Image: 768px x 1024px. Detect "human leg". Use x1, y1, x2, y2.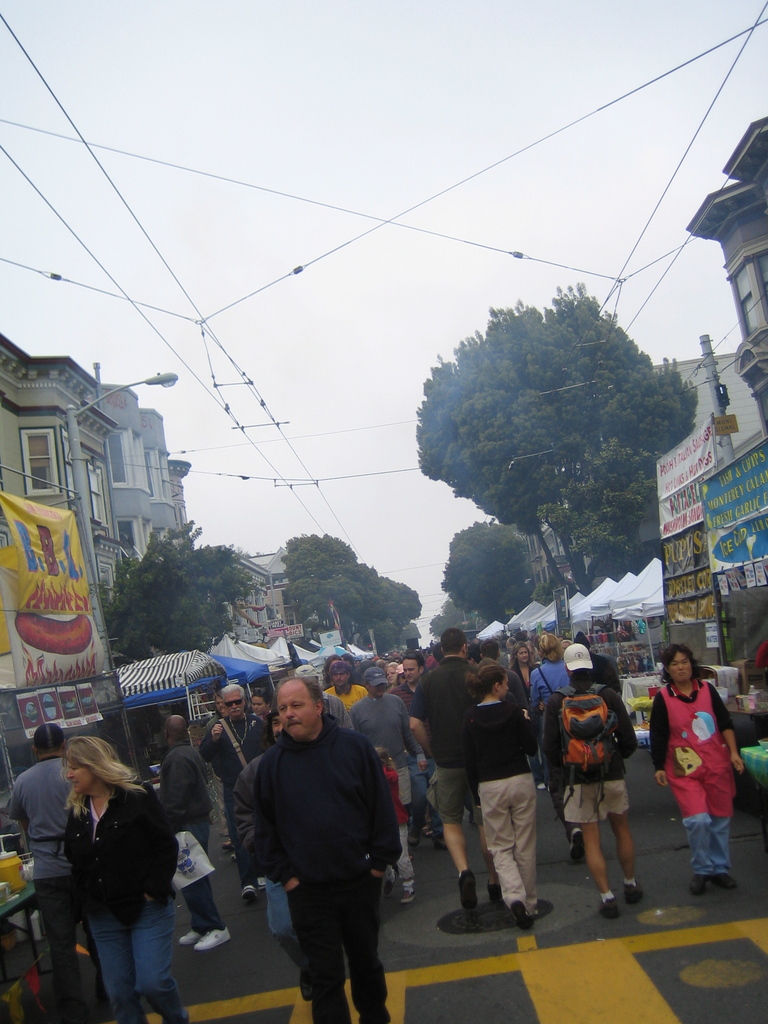
229, 788, 259, 900.
